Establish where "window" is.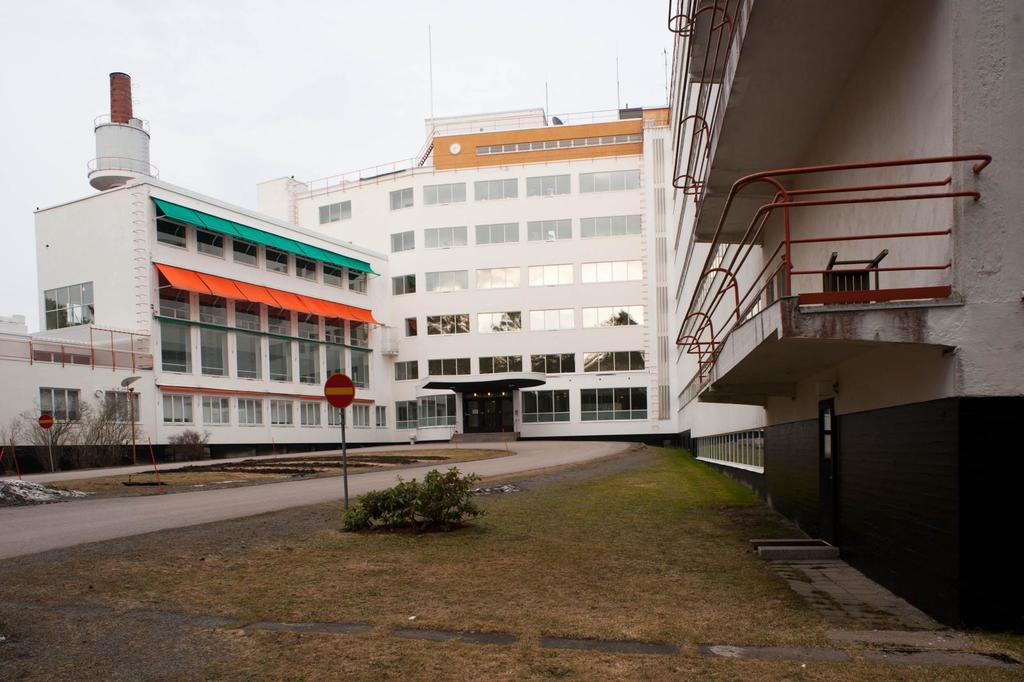
Established at bbox=[480, 355, 522, 371].
